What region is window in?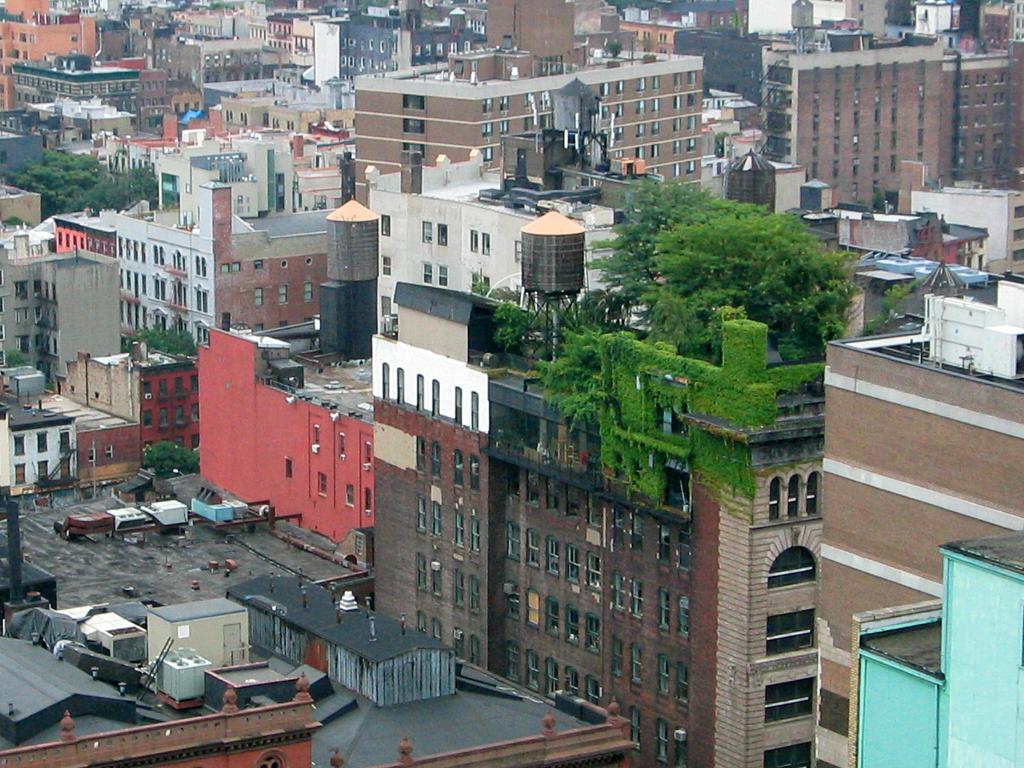
<bbox>173, 280, 187, 308</bbox>.
